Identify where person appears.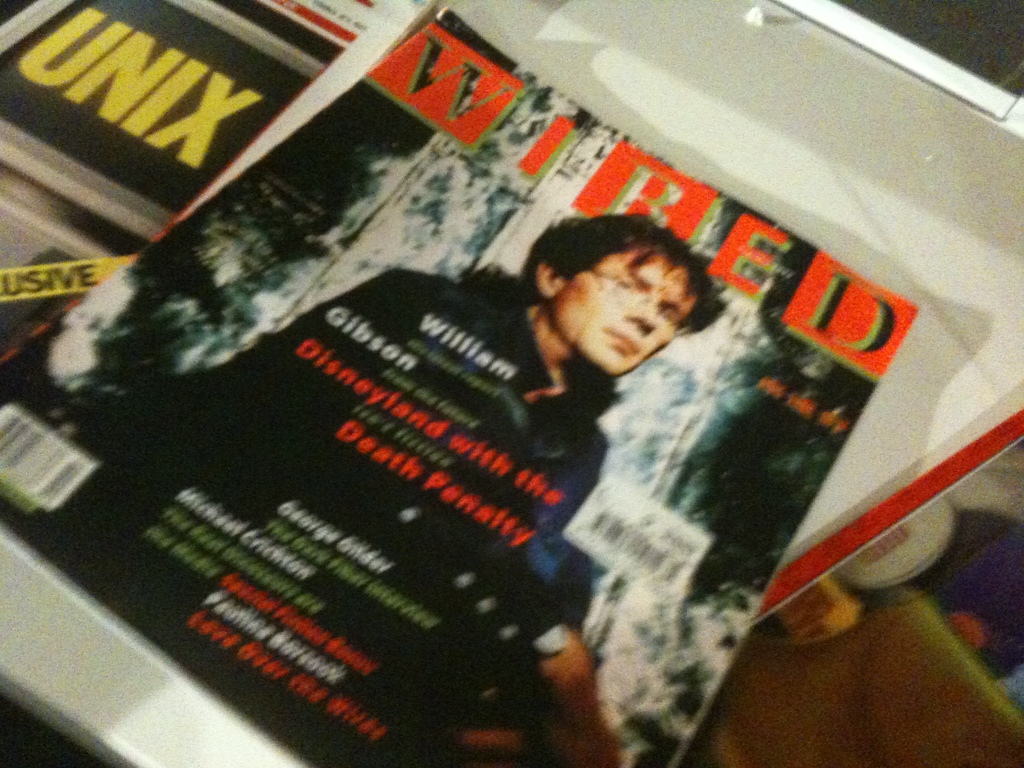
Appears at box=[205, 221, 643, 757].
